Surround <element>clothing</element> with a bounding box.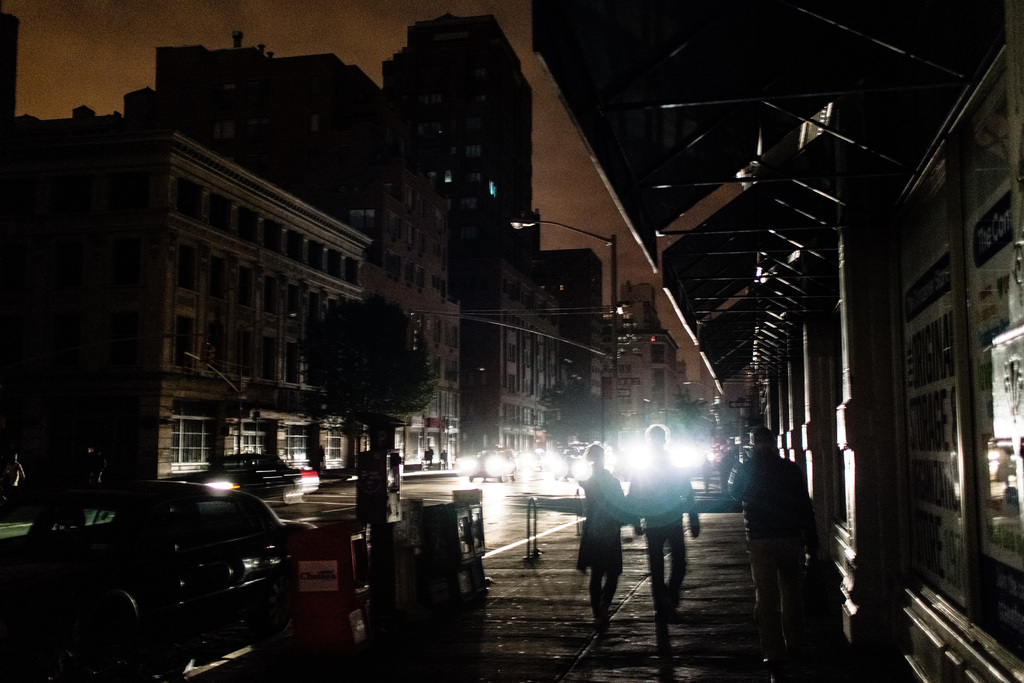
l=0, t=456, r=28, b=493.
